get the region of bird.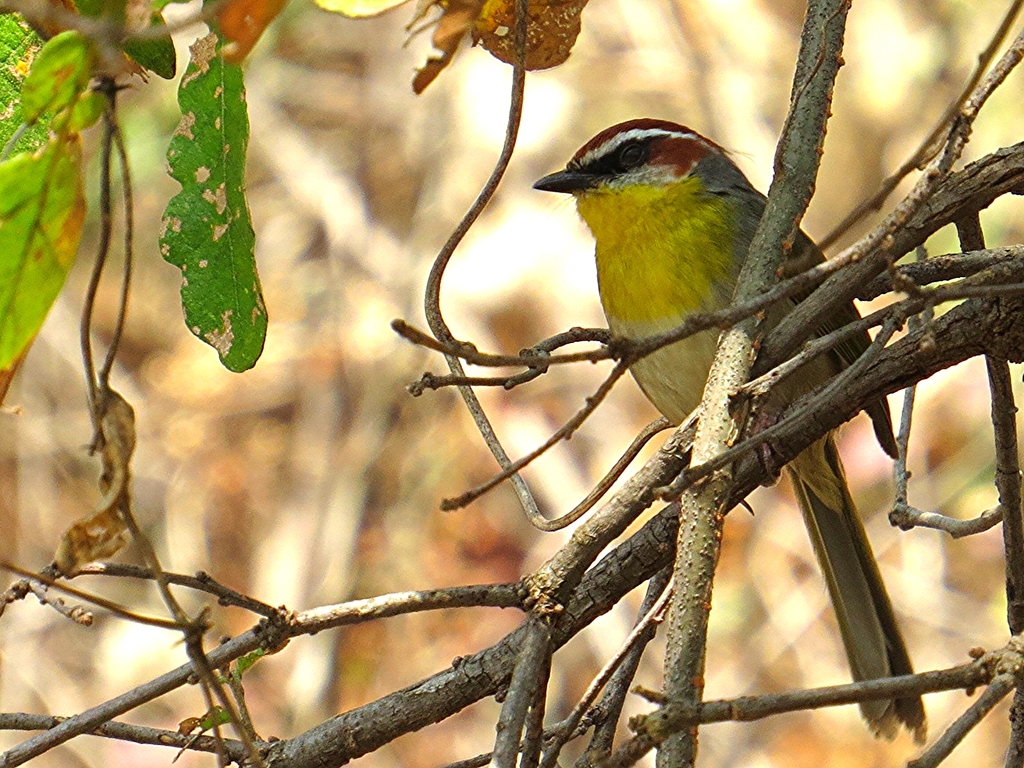
(x1=532, y1=115, x2=931, y2=748).
